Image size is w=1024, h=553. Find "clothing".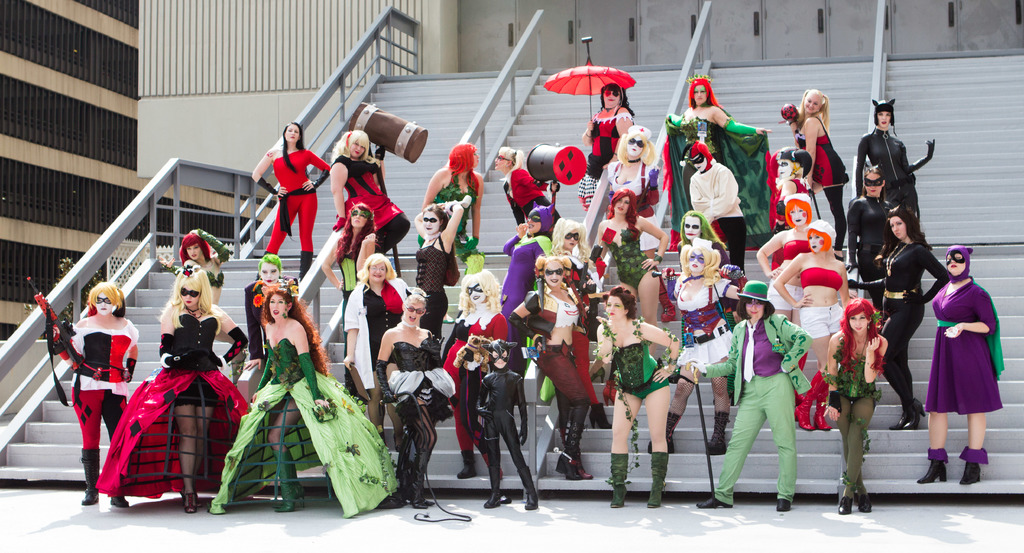
341, 280, 413, 392.
